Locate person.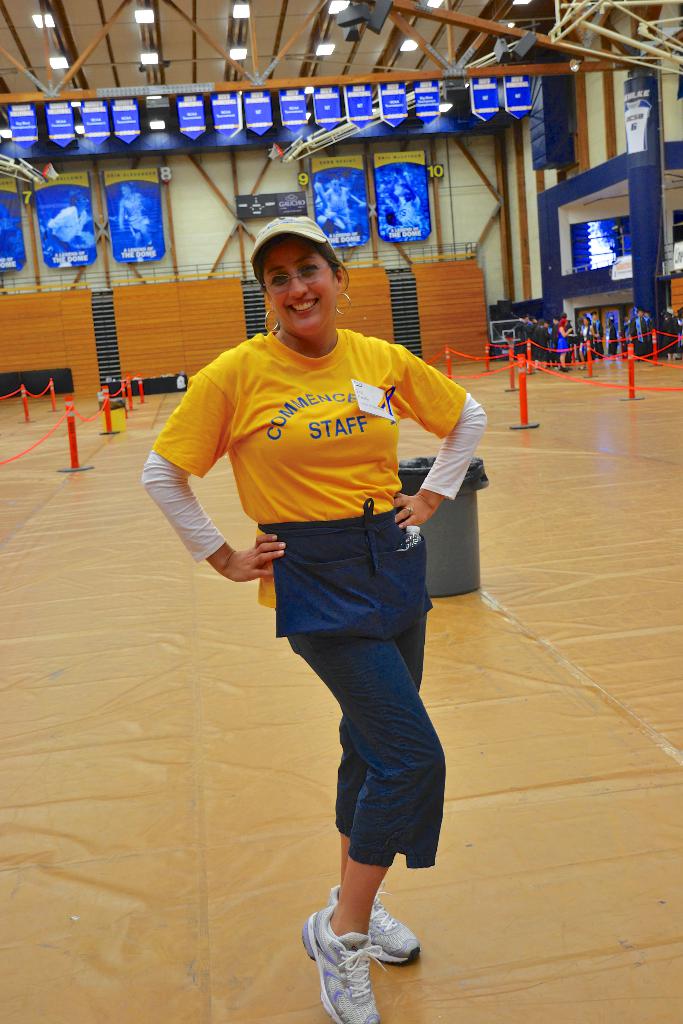
Bounding box: <bbox>383, 176, 431, 234</bbox>.
